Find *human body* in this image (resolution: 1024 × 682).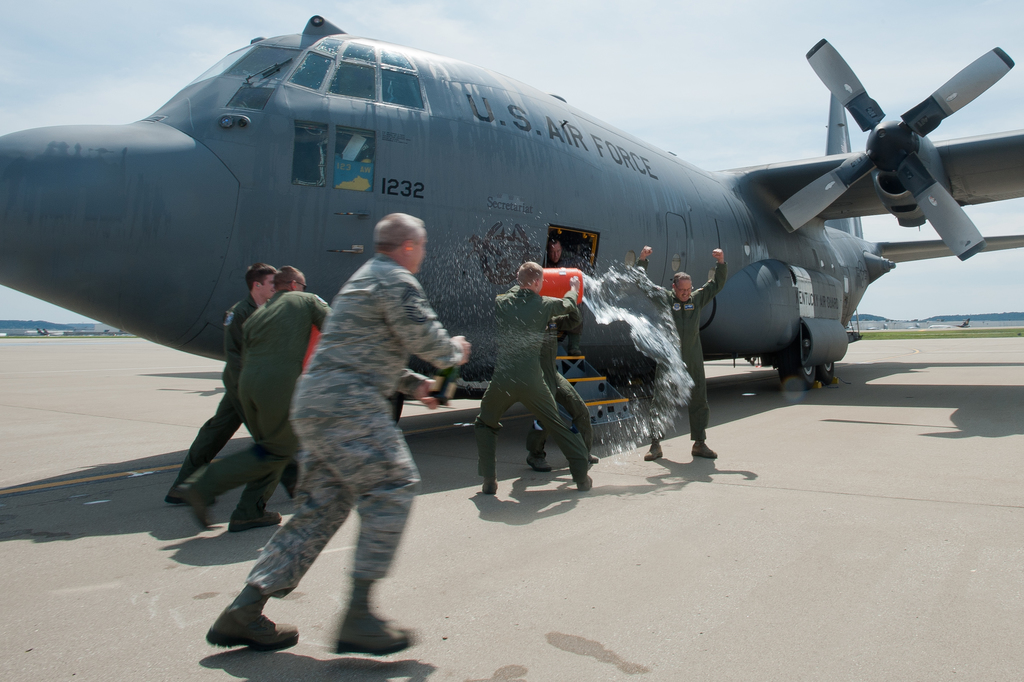
<bbox>161, 264, 297, 507</bbox>.
